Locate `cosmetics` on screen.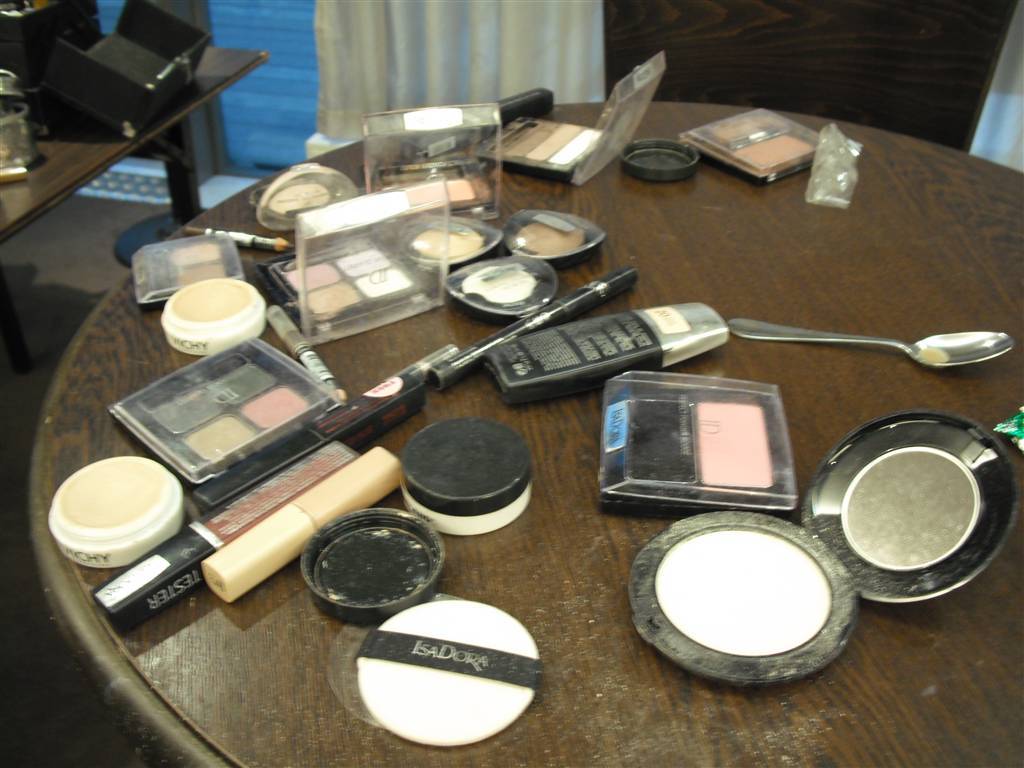
On screen at 290,417,532,631.
